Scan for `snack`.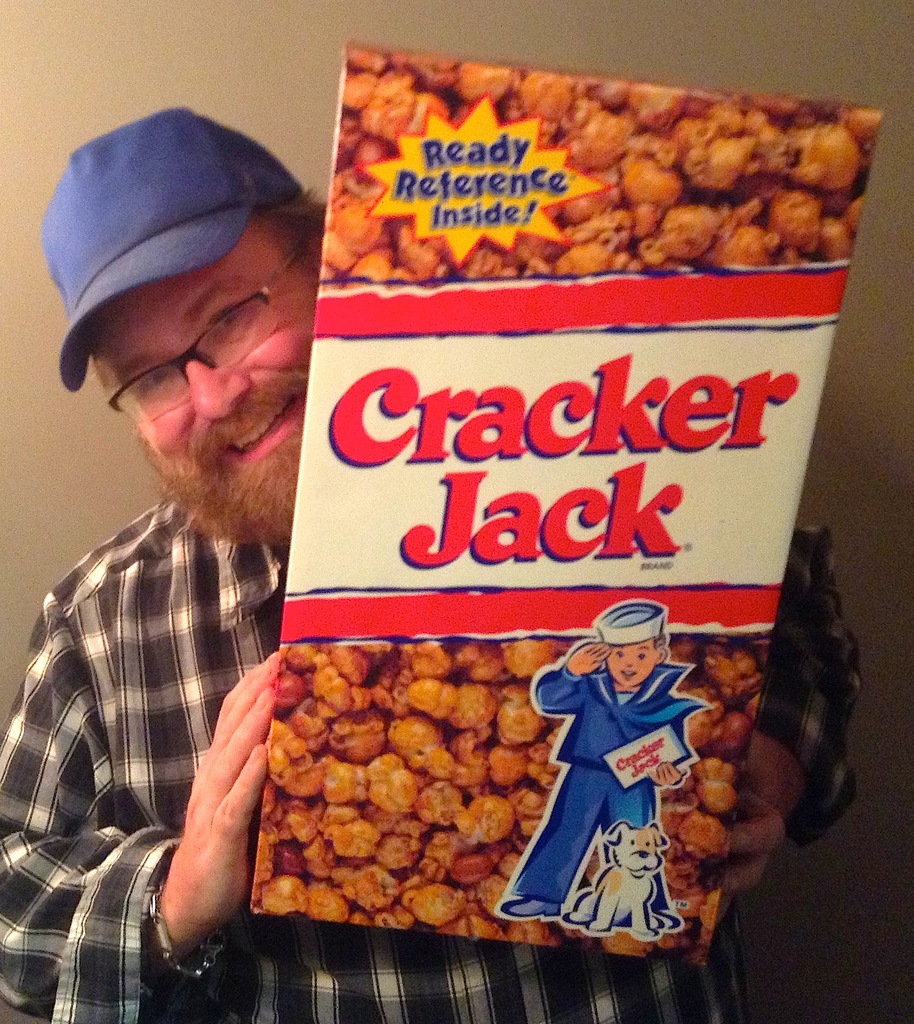
Scan result: [248, 76, 856, 933].
